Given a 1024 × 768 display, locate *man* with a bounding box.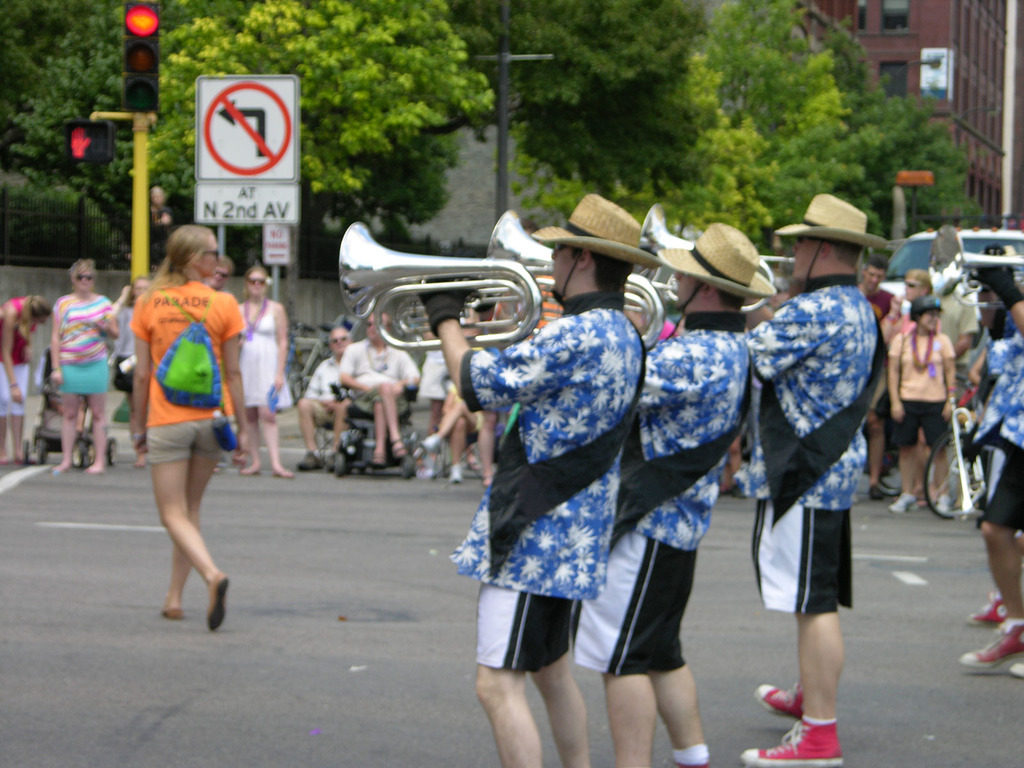
Located: rect(406, 190, 662, 767).
